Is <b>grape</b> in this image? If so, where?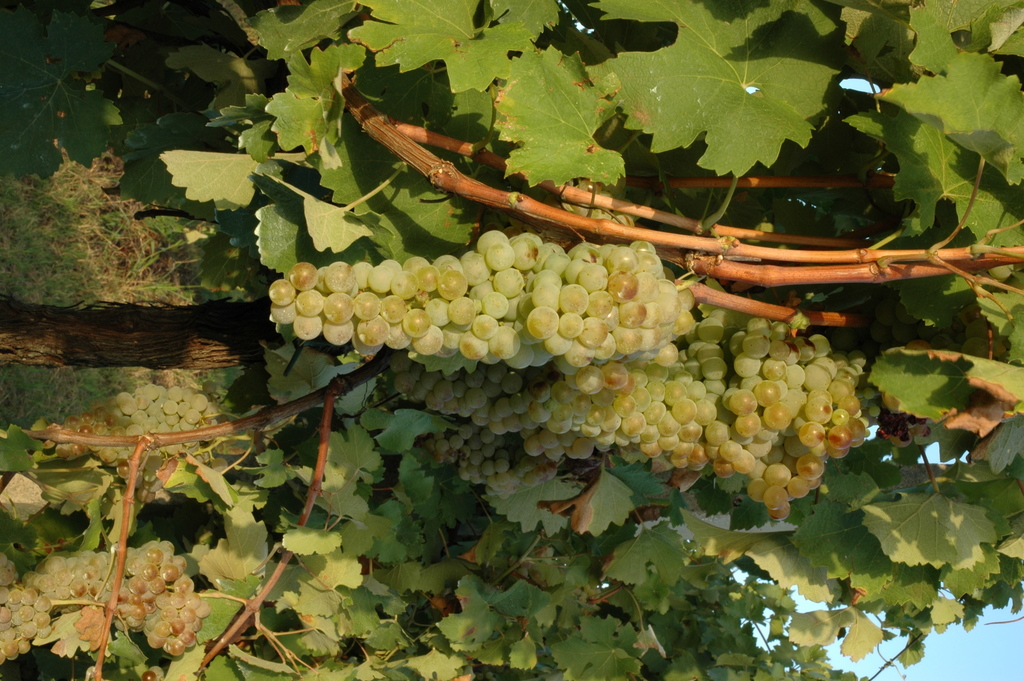
Yes, at 138/668/154/680.
